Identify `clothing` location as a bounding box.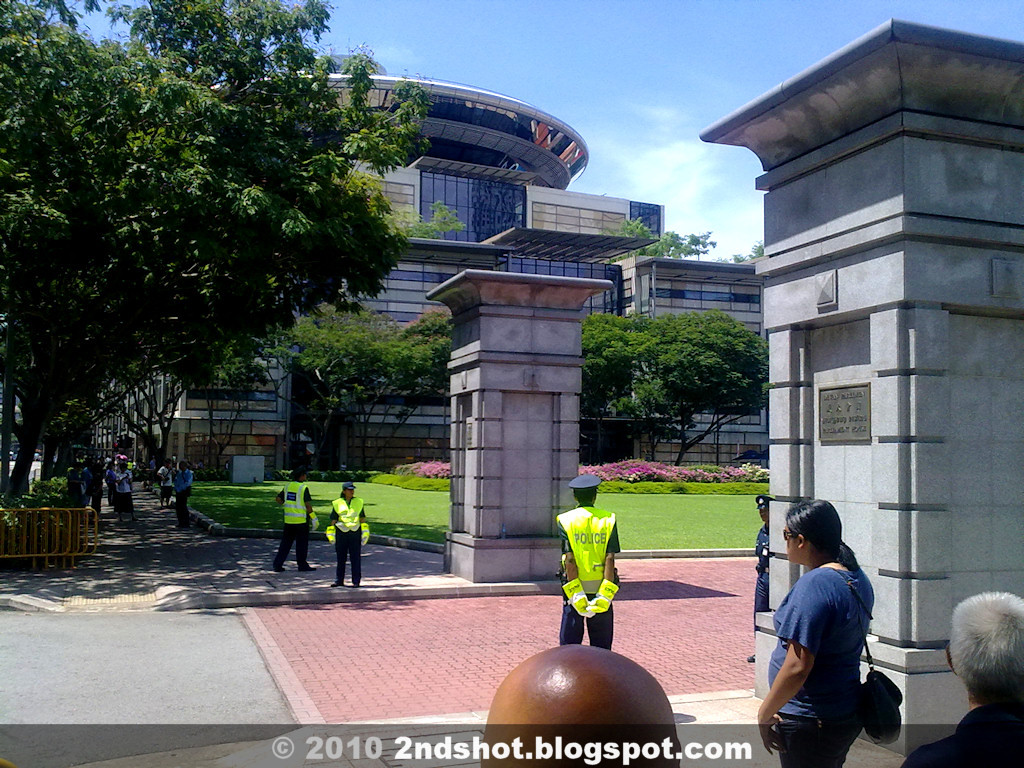
<box>293,461,317,478</box>.
